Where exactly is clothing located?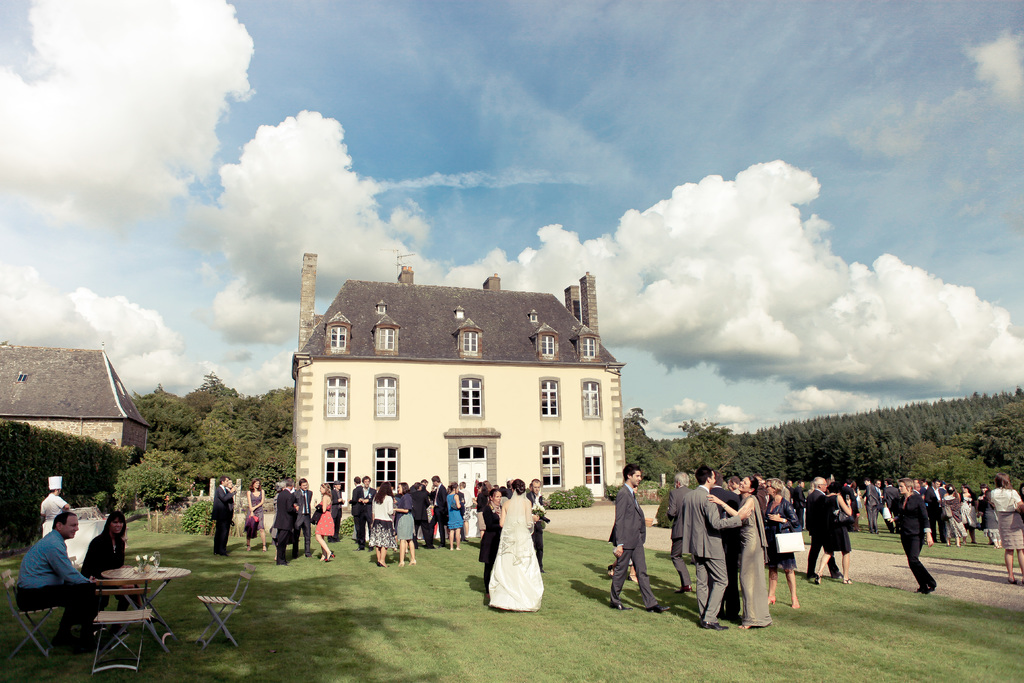
Its bounding box is {"x1": 478, "y1": 495, "x2": 552, "y2": 618}.
